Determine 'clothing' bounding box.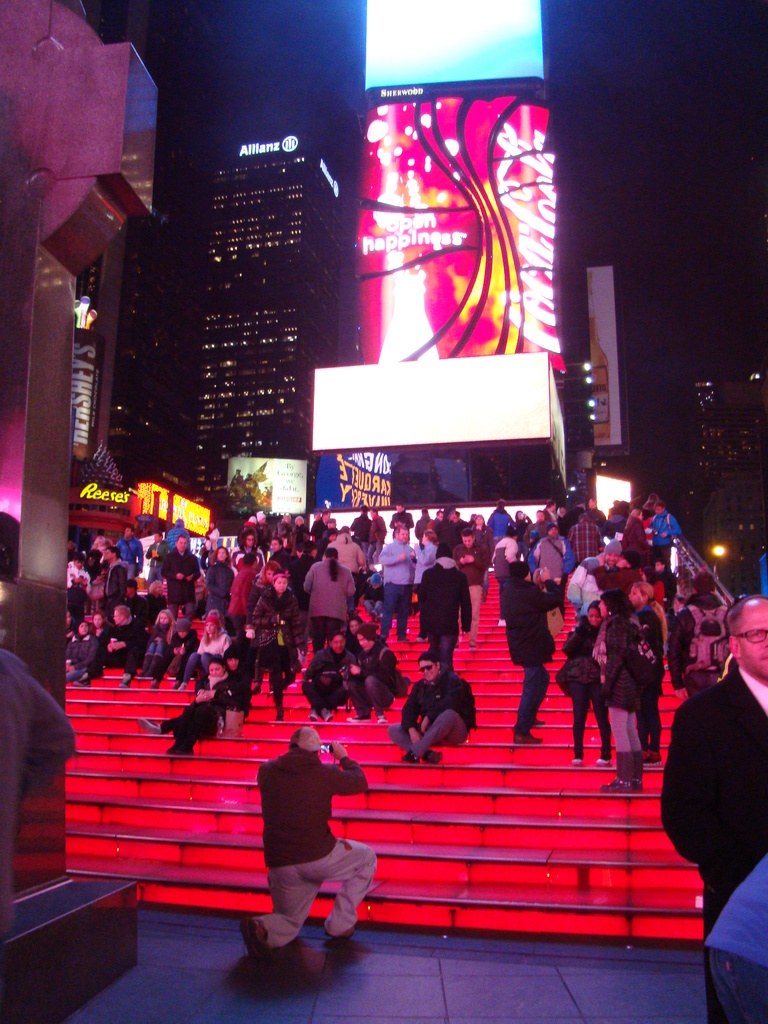
Determined: {"left": 310, "top": 519, "right": 320, "bottom": 543}.
